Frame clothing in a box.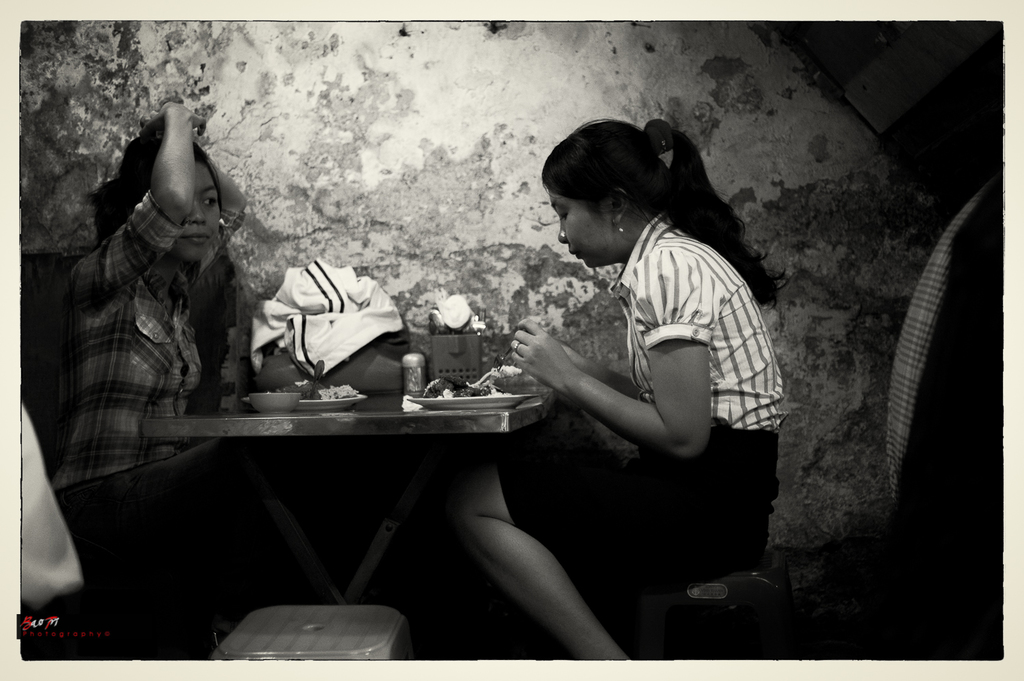
box(509, 171, 773, 554).
